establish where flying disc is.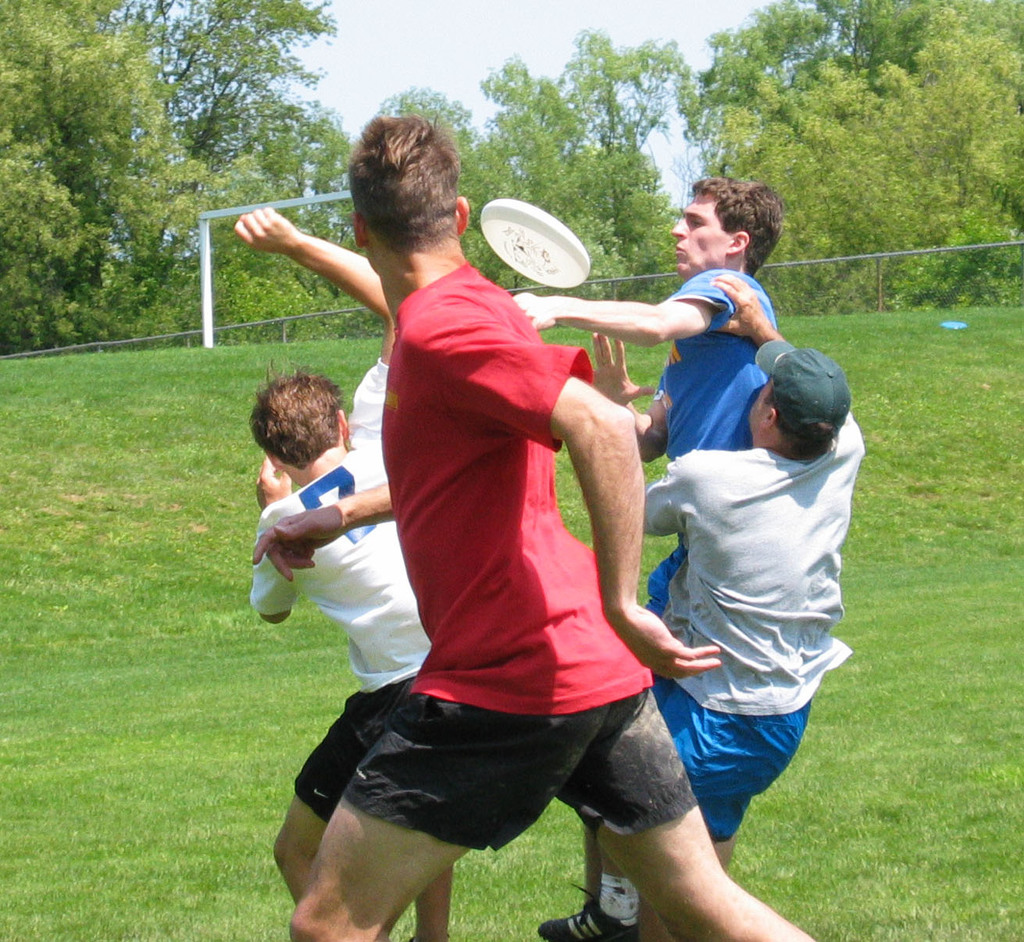
Established at (left=479, top=198, right=590, bottom=286).
